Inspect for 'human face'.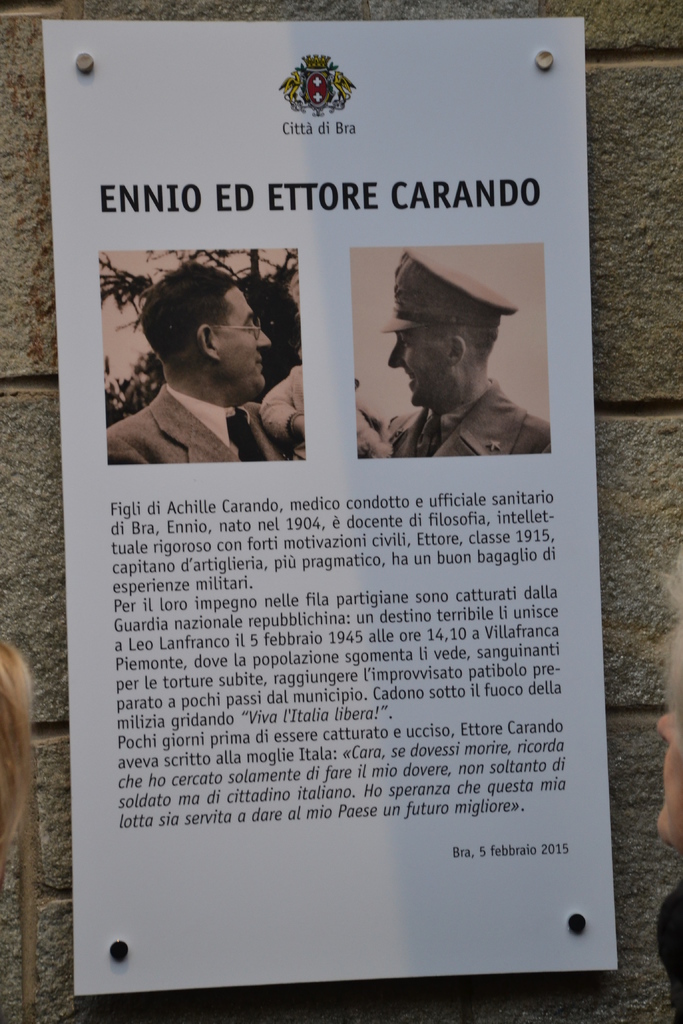
Inspection: (left=390, top=330, right=452, bottom=404).
